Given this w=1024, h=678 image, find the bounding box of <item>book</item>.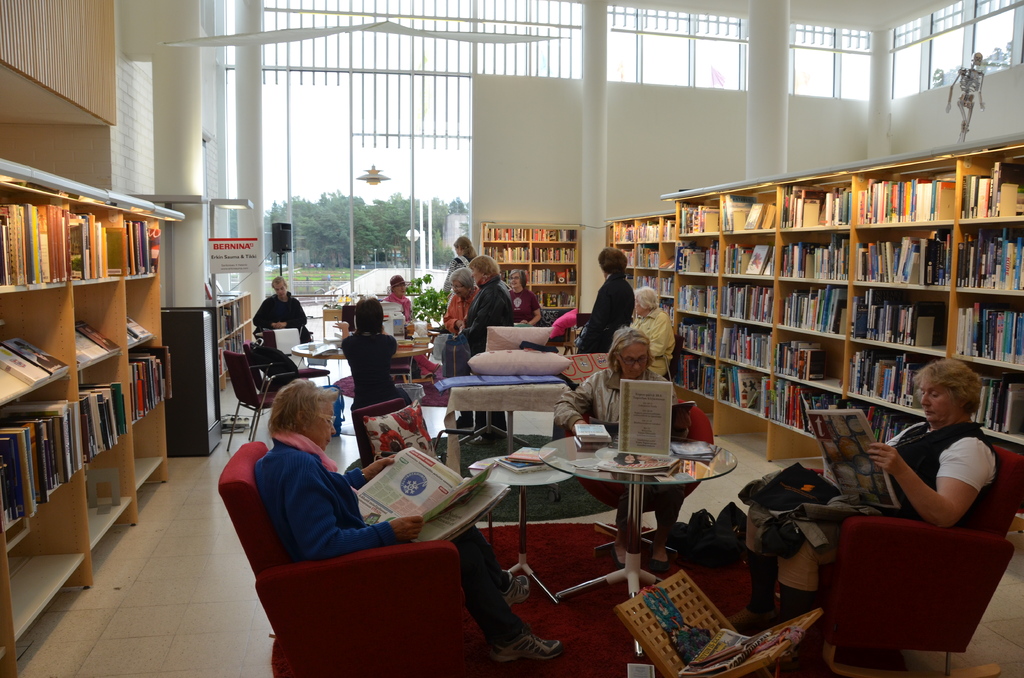
box(491, 456, 559, 472).
